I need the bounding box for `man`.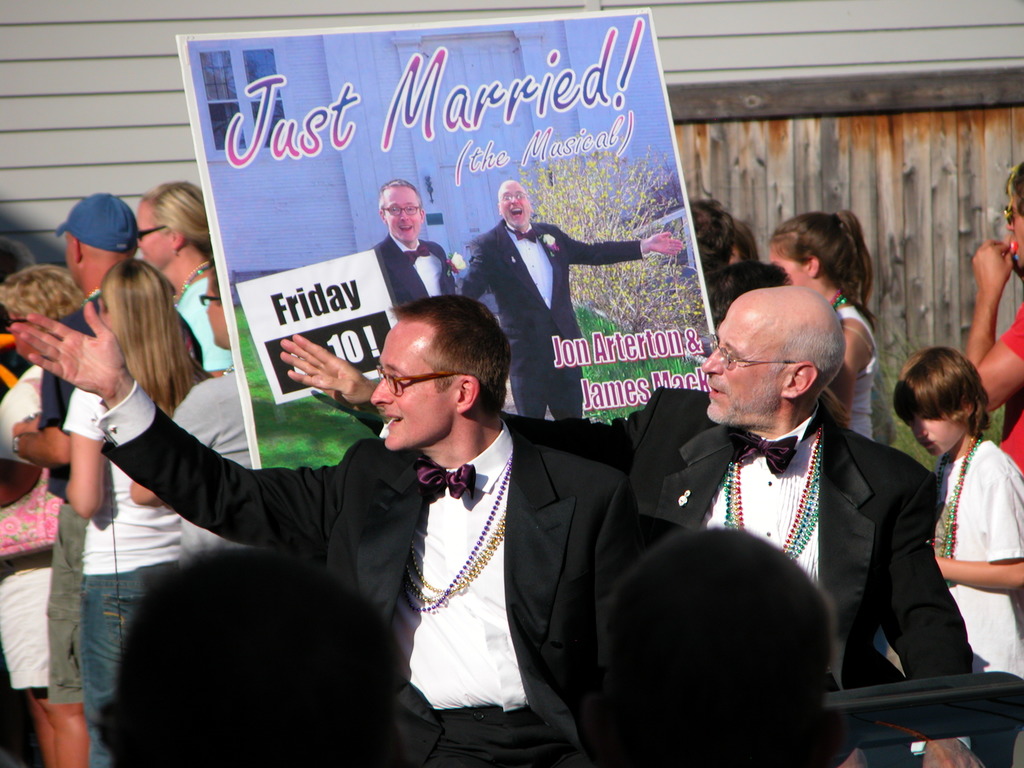
Here it is: box(9, 294, 634, 767).
